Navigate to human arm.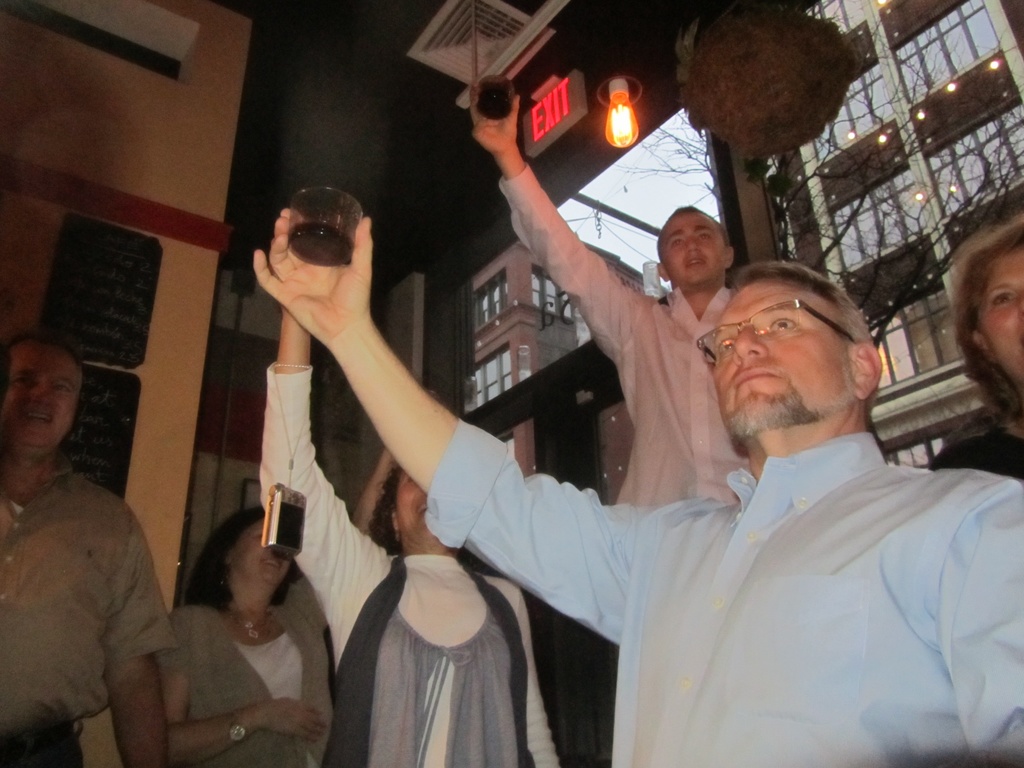
Navigation target: 913 472 1023 767.
